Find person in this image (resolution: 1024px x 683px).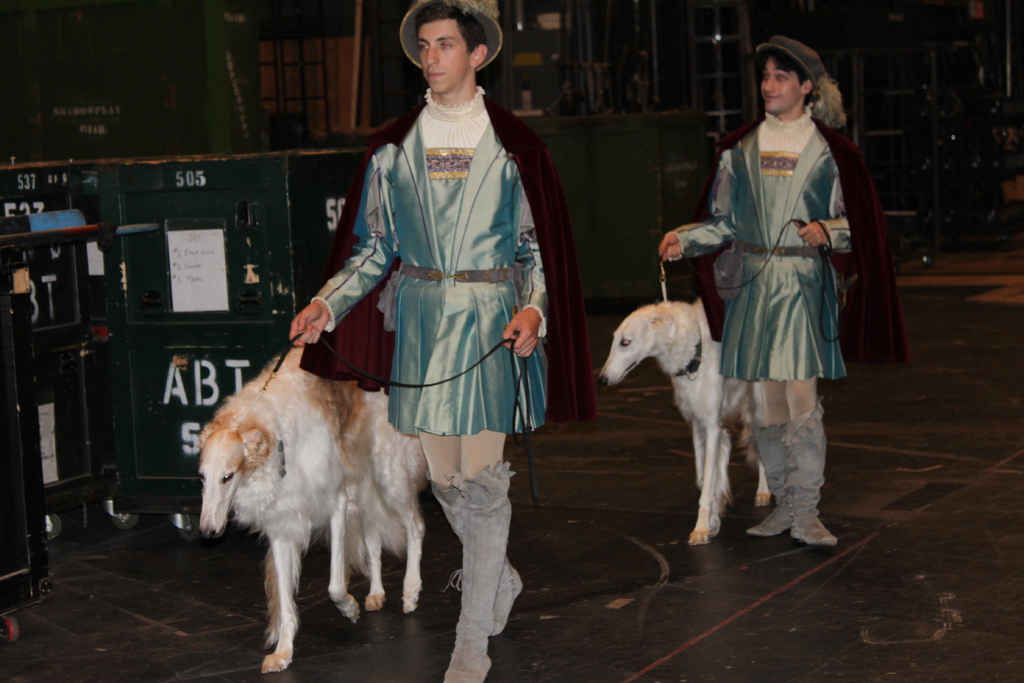
bbox=[270, 0, 559, 682].
